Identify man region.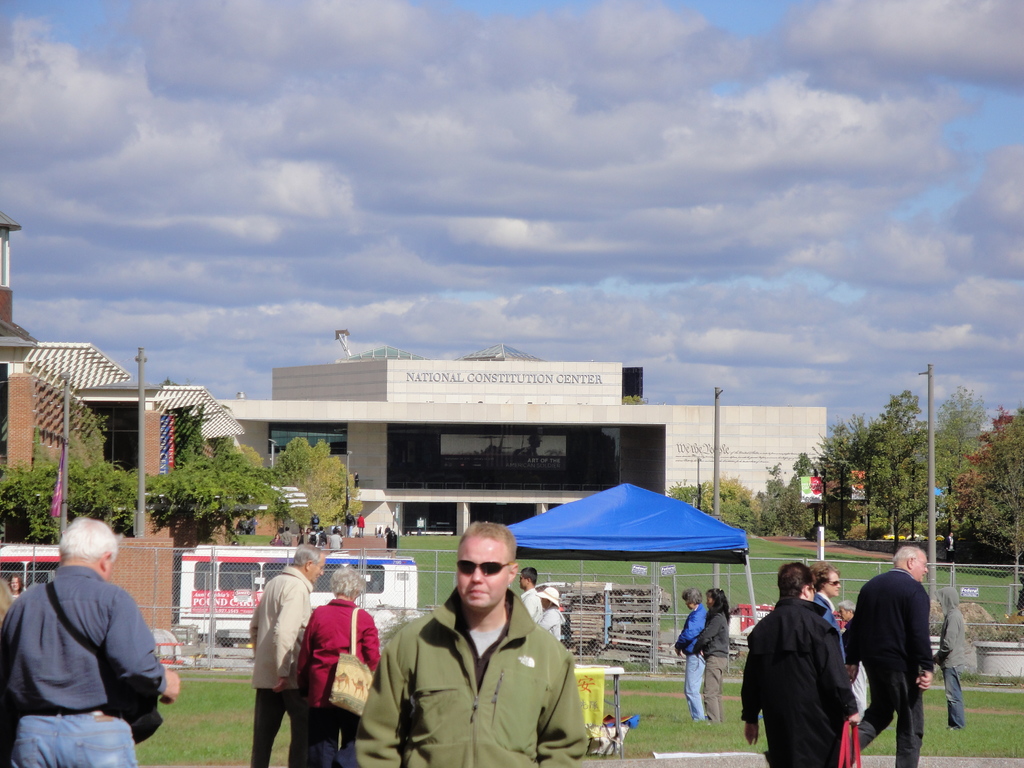
Region: select_region(249, 547, 326, 767).
